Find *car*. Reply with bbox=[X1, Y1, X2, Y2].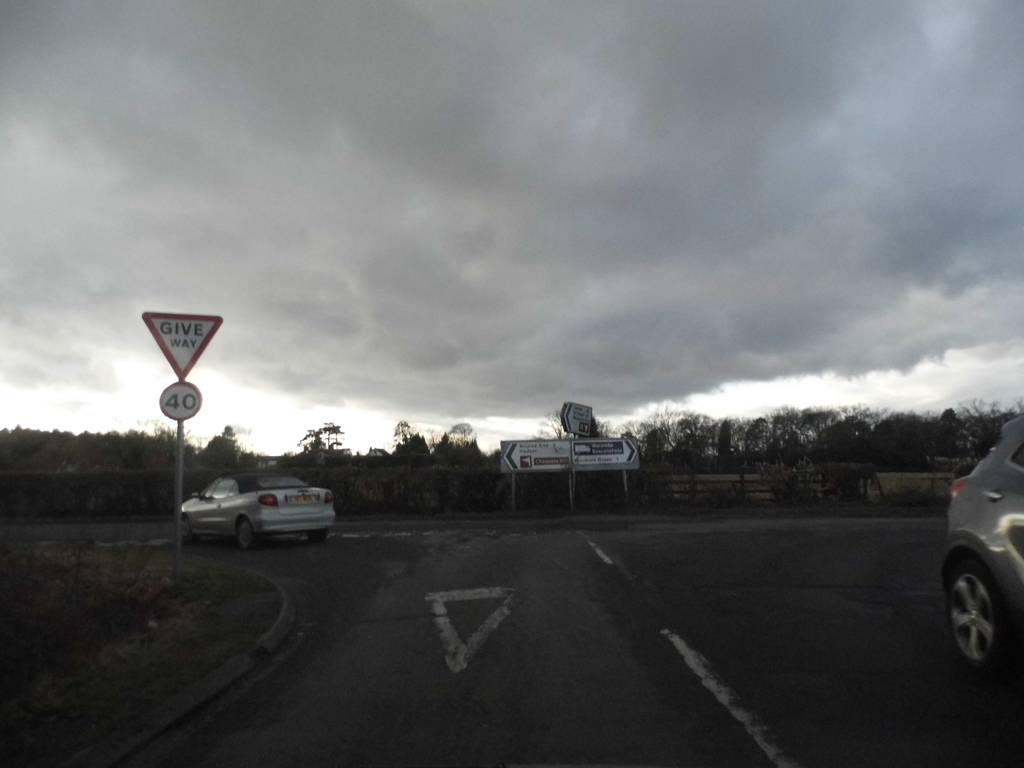
bbox=[947, 417, 1023, 674].
